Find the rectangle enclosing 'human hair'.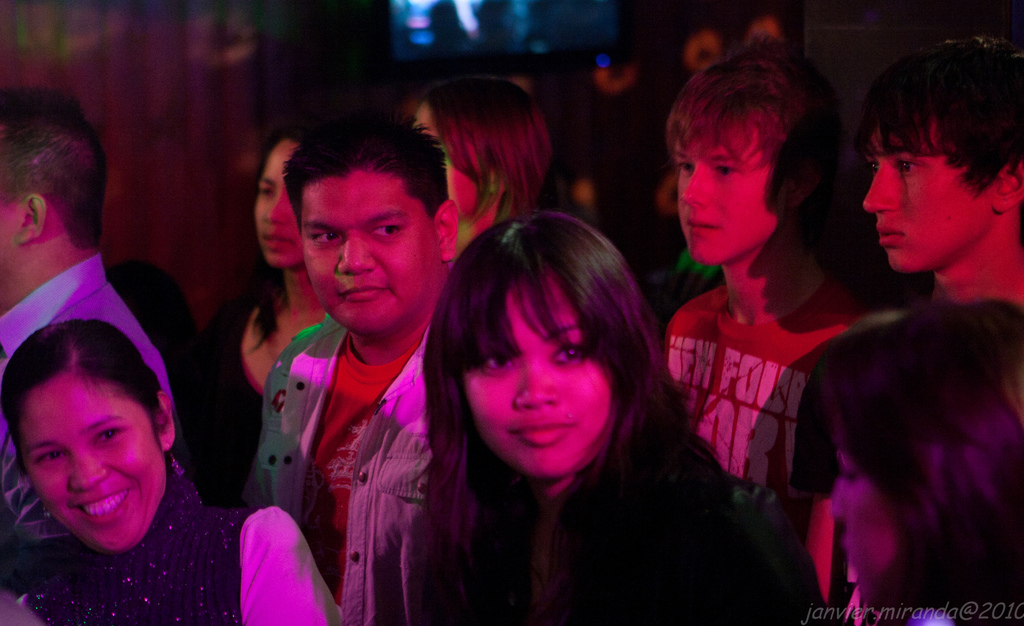
box=[836, 47, 1017, 206].
